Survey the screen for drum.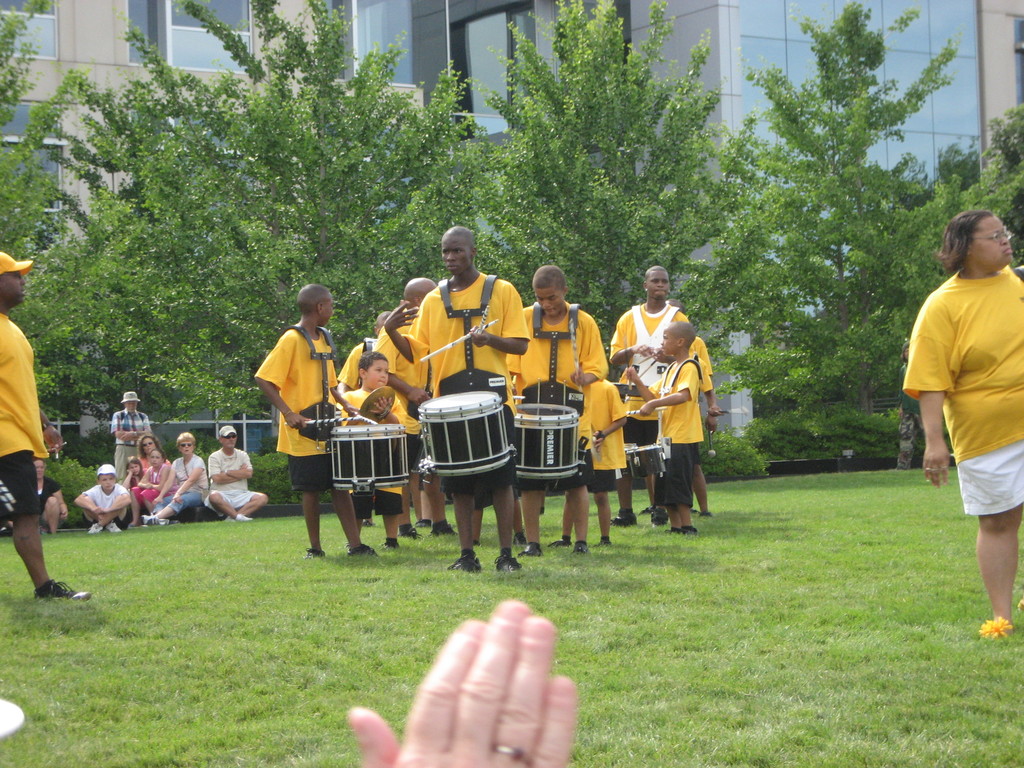
Survey found: (623,442,664,475).
